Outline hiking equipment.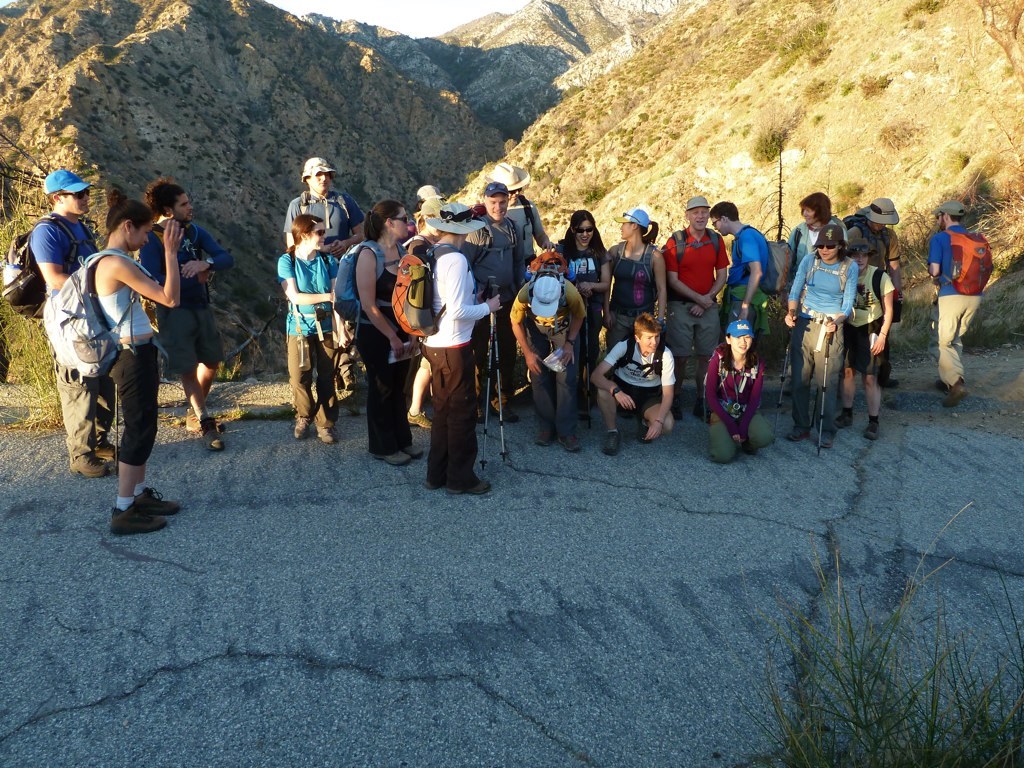
Outline: select_region(0, 214, 104, 329).
